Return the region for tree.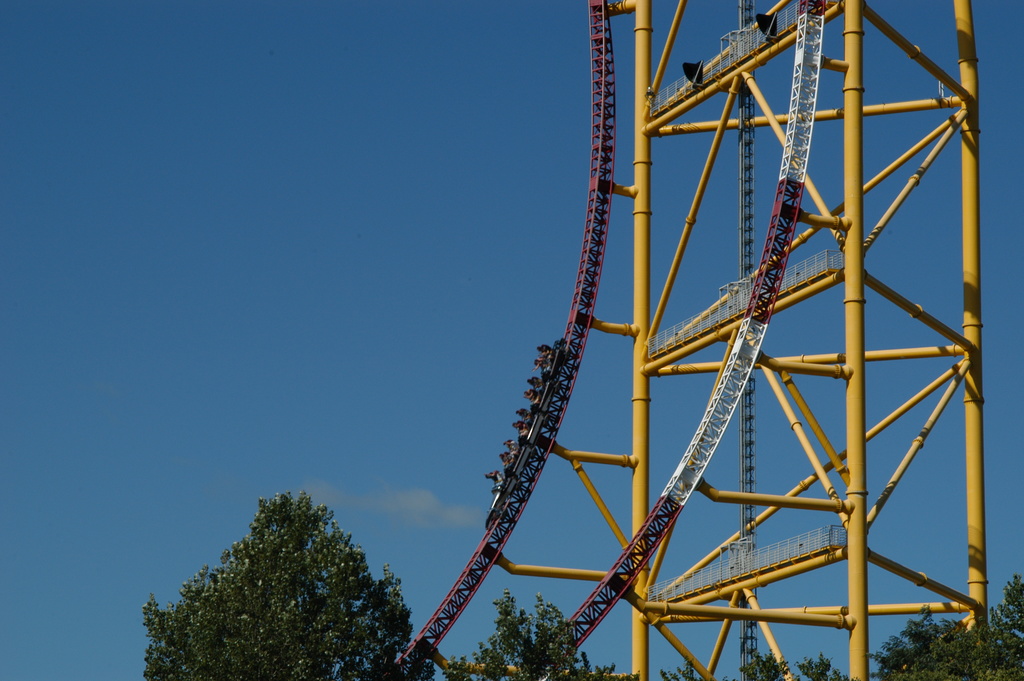
444,587,640,680.
